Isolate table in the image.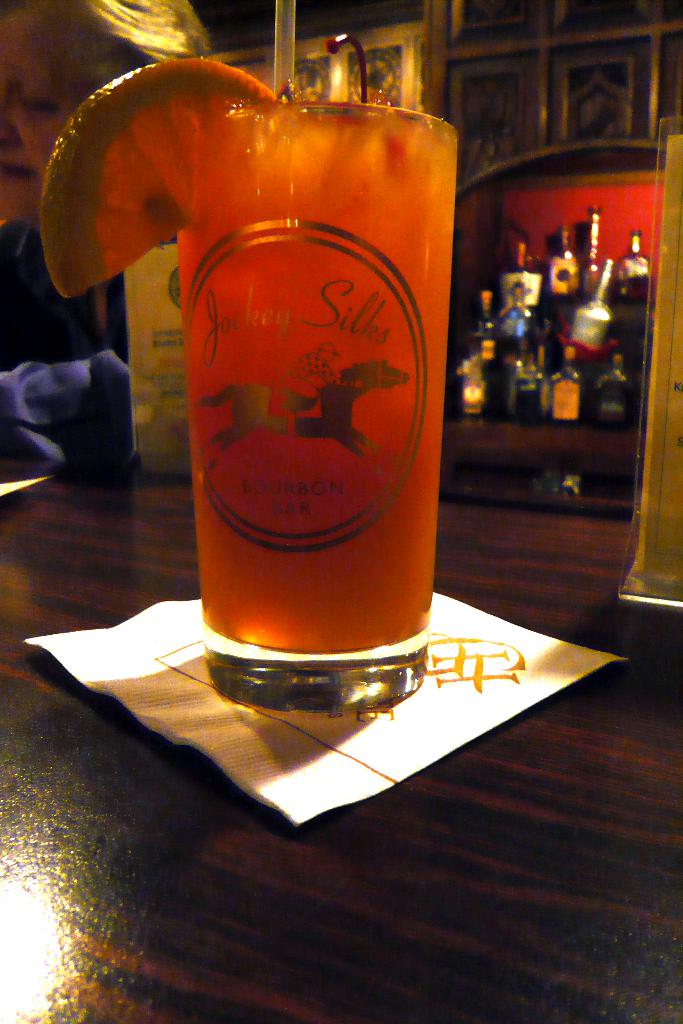
Isolated region: crop(0, 350, 682, 986).
